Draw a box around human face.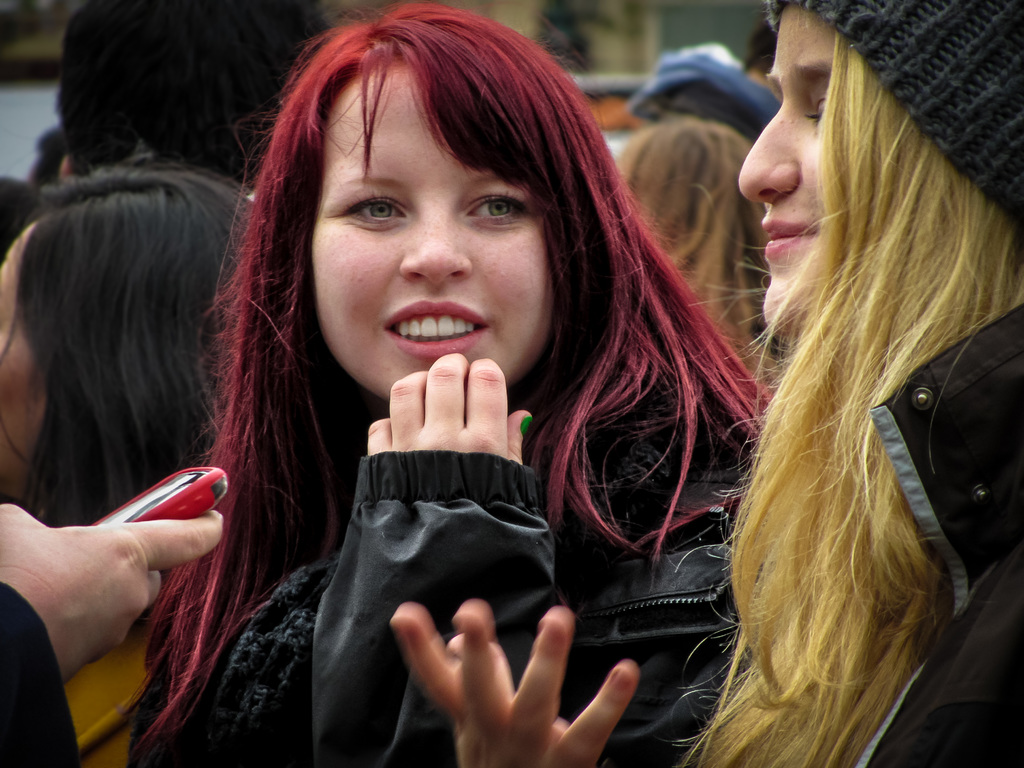
region(742, 13, 844, 339).
